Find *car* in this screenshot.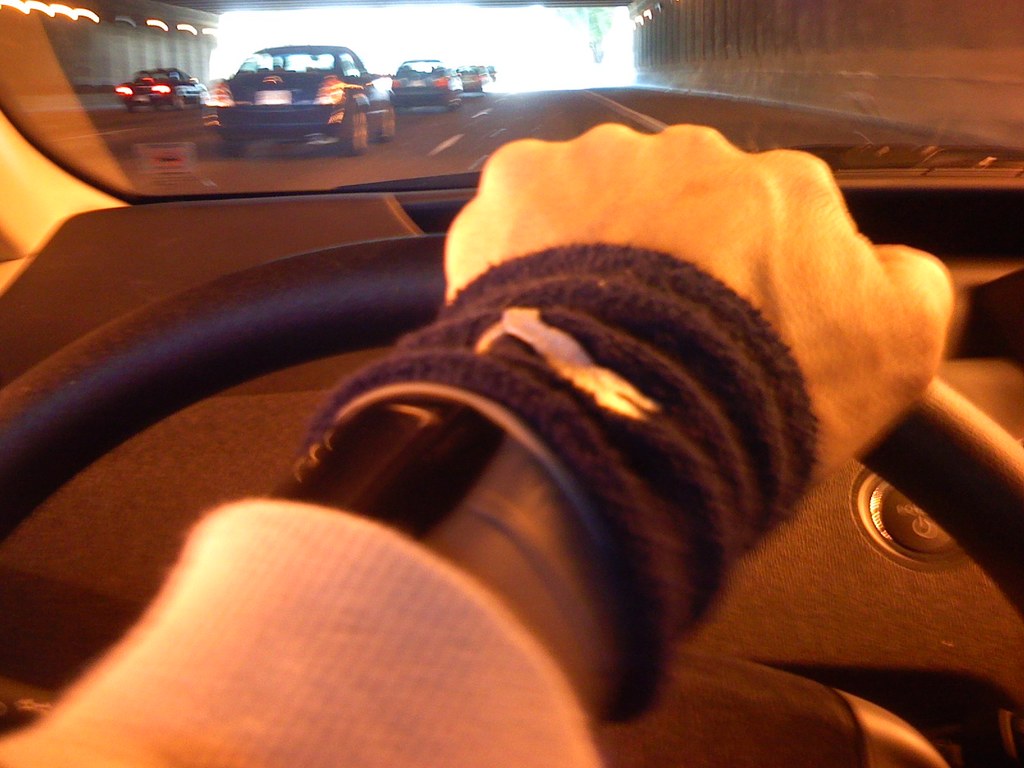
The bounding box for *car* is crop(0, 1, 1023, 761).
